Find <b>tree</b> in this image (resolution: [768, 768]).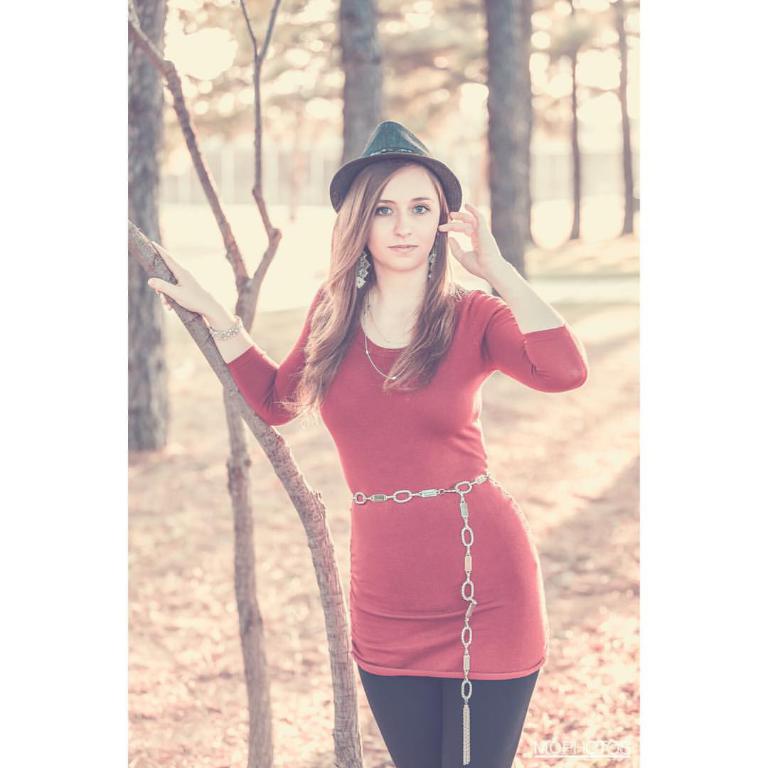
crop(340, 0, 385, 171).
